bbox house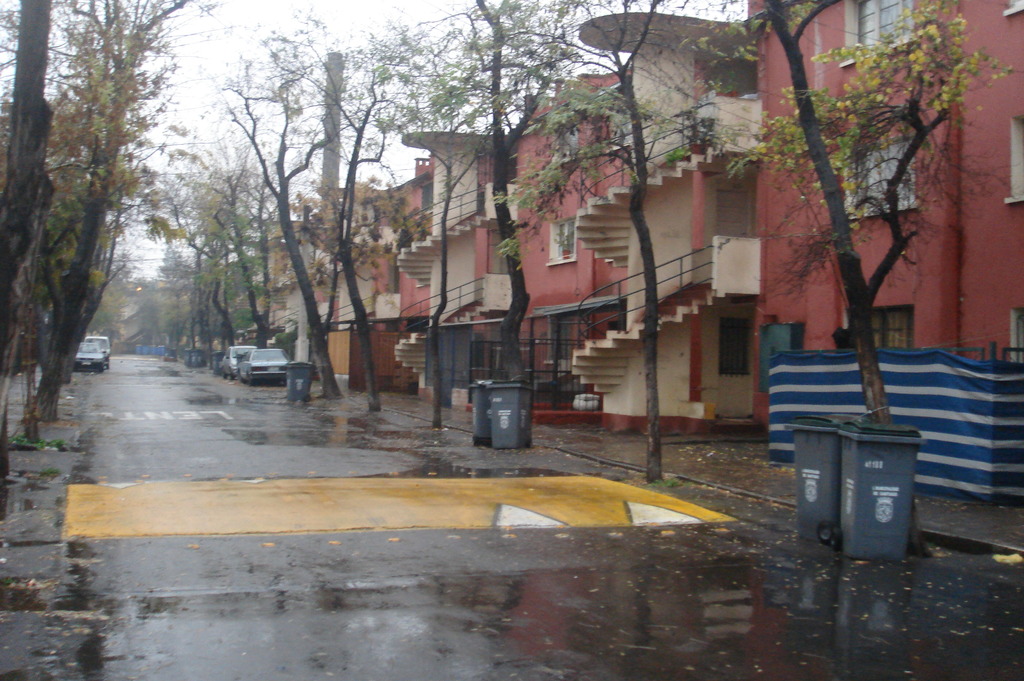
bbox=(746, 0, 1023, 444)
